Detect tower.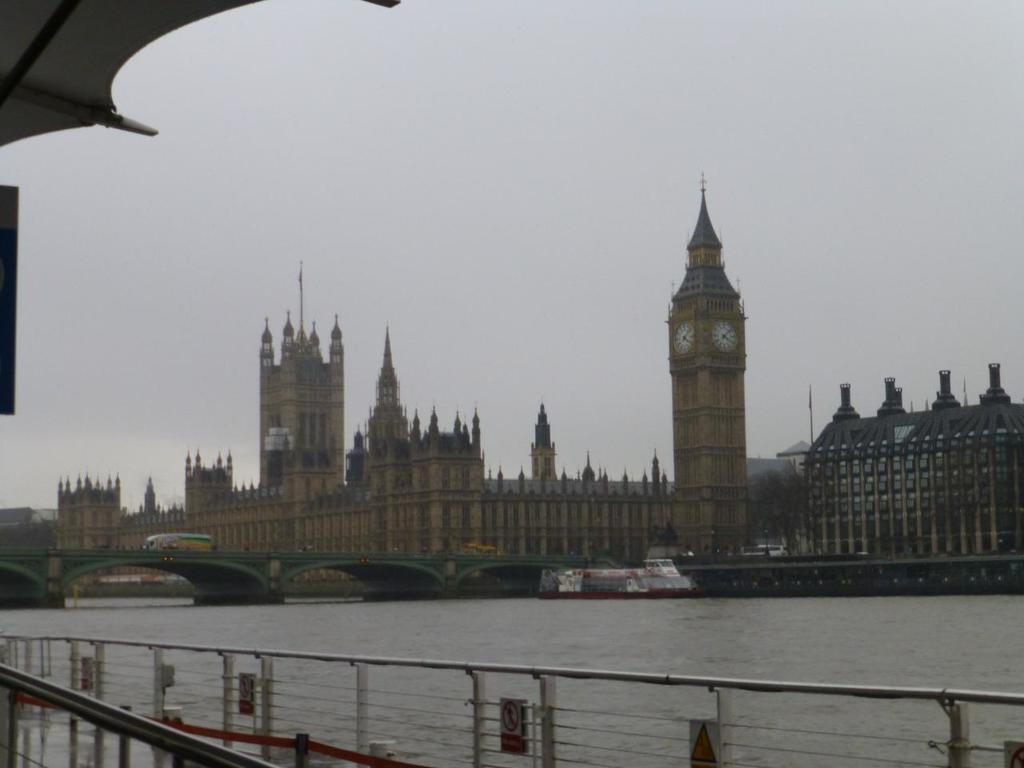
Detected at 370:334:422:500.
